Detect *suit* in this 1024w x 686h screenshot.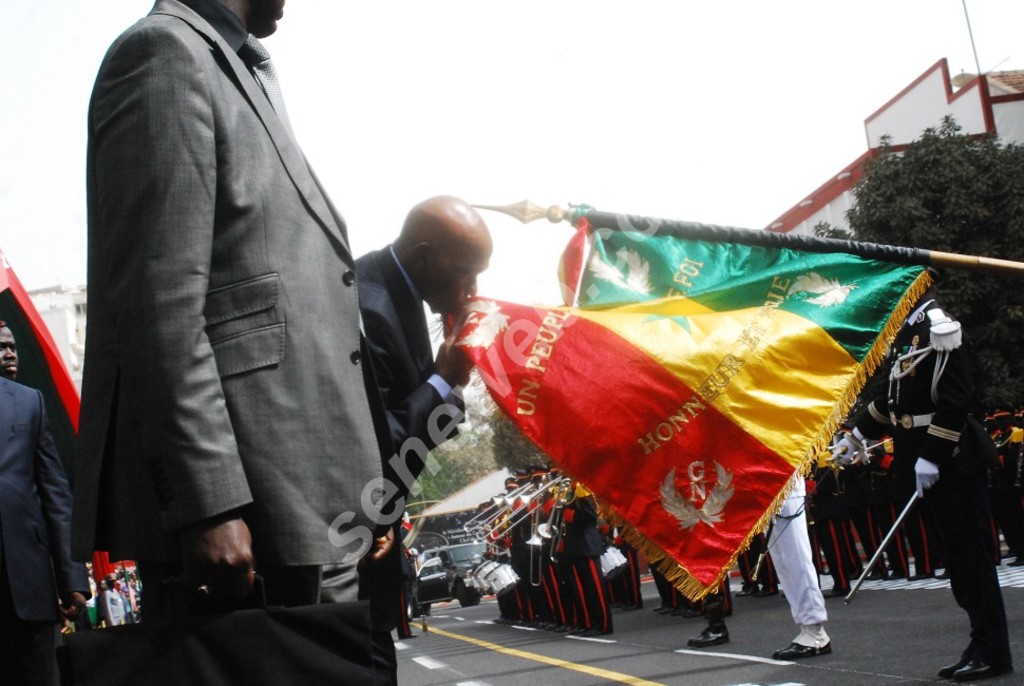
Detection: [left=0, top=374, right=86, bottom=685].
